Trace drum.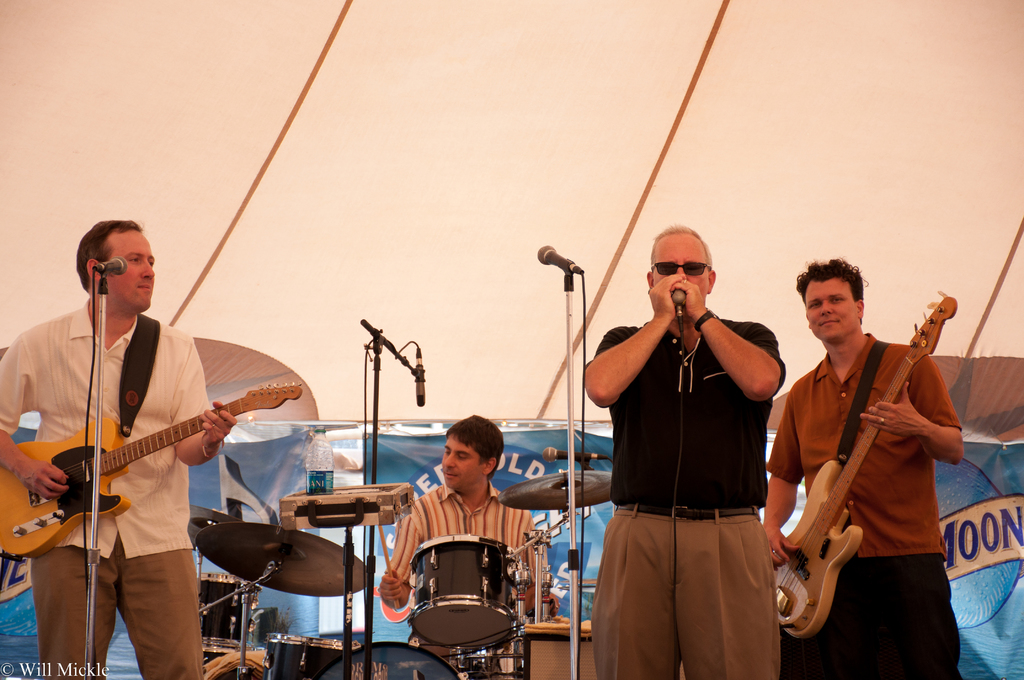
Traced to 377, 505, 557, 671.
